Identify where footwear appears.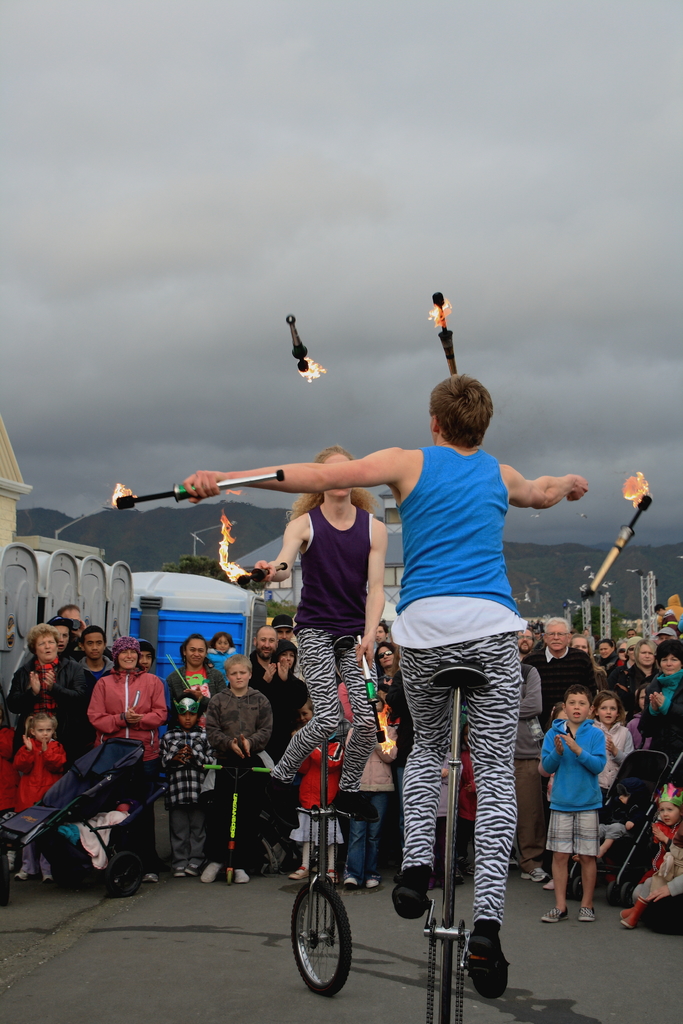
Appears at [left=199, top=860, right=224, bottom=883].
